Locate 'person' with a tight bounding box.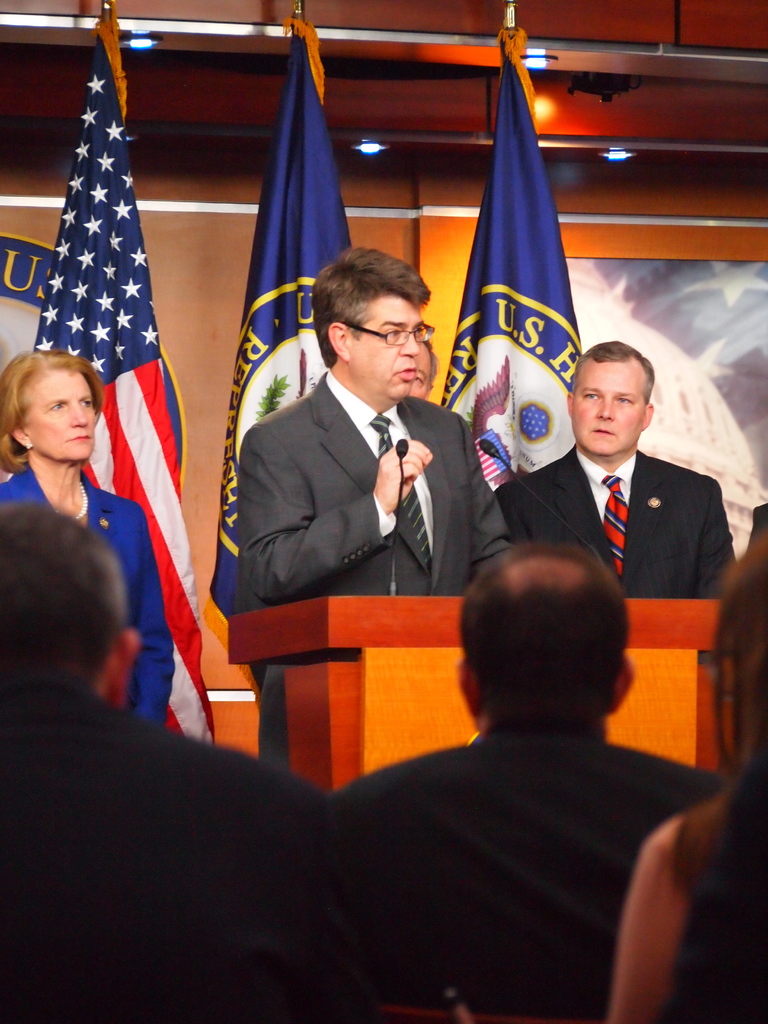
<box>314,548,727,1023</box>.
